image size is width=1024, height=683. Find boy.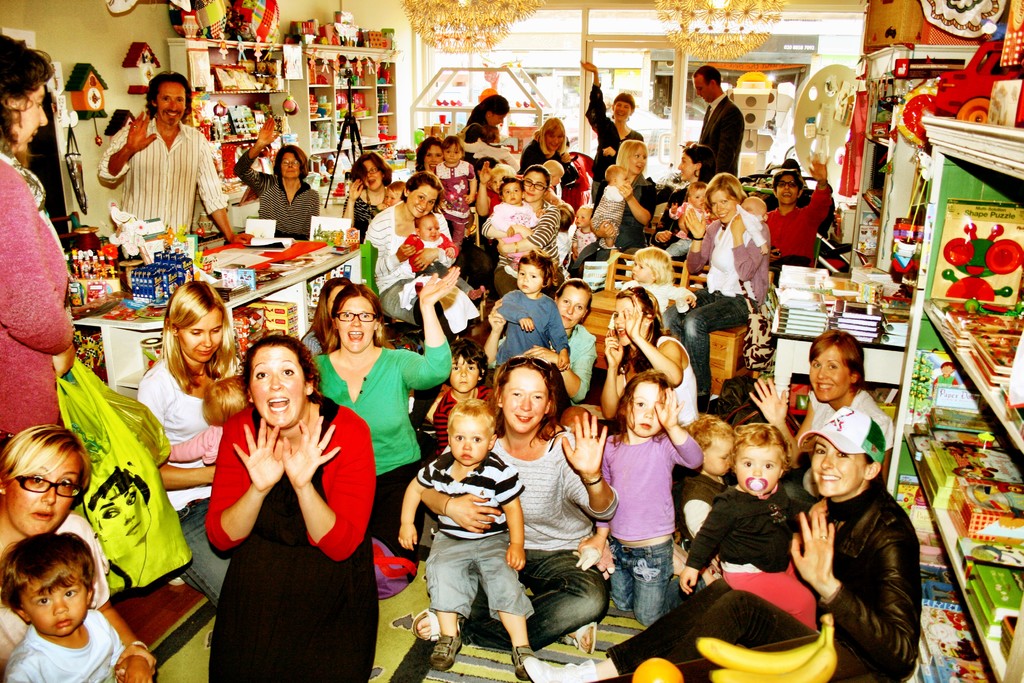
<region>492, 251, 571, 369</region>.
